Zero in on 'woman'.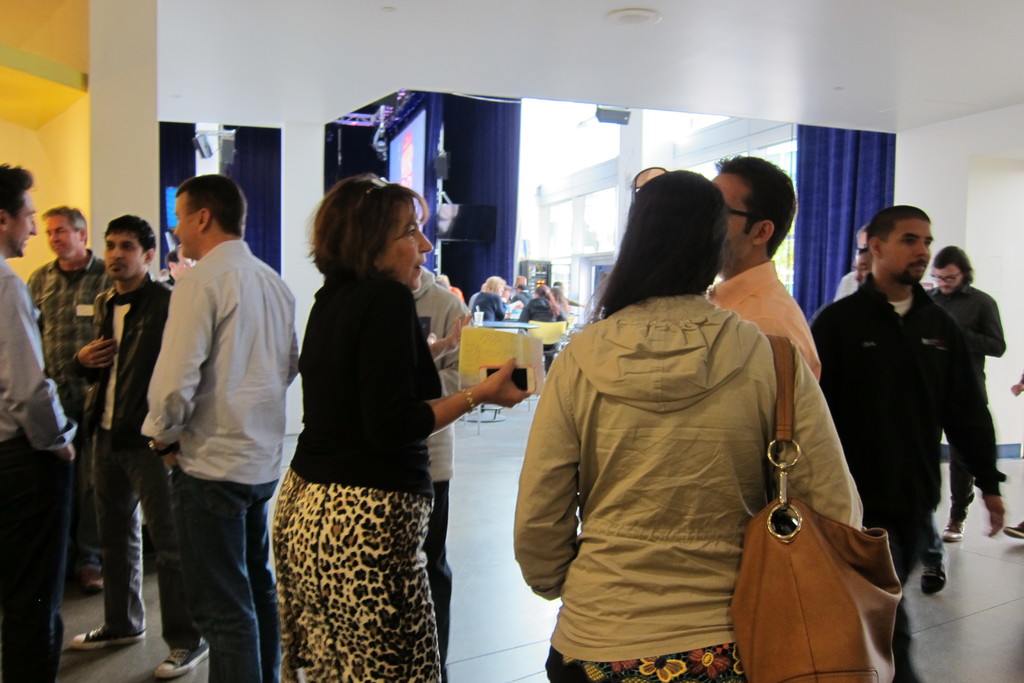
Zeroed in: rect(548, 278, 577, 318).
